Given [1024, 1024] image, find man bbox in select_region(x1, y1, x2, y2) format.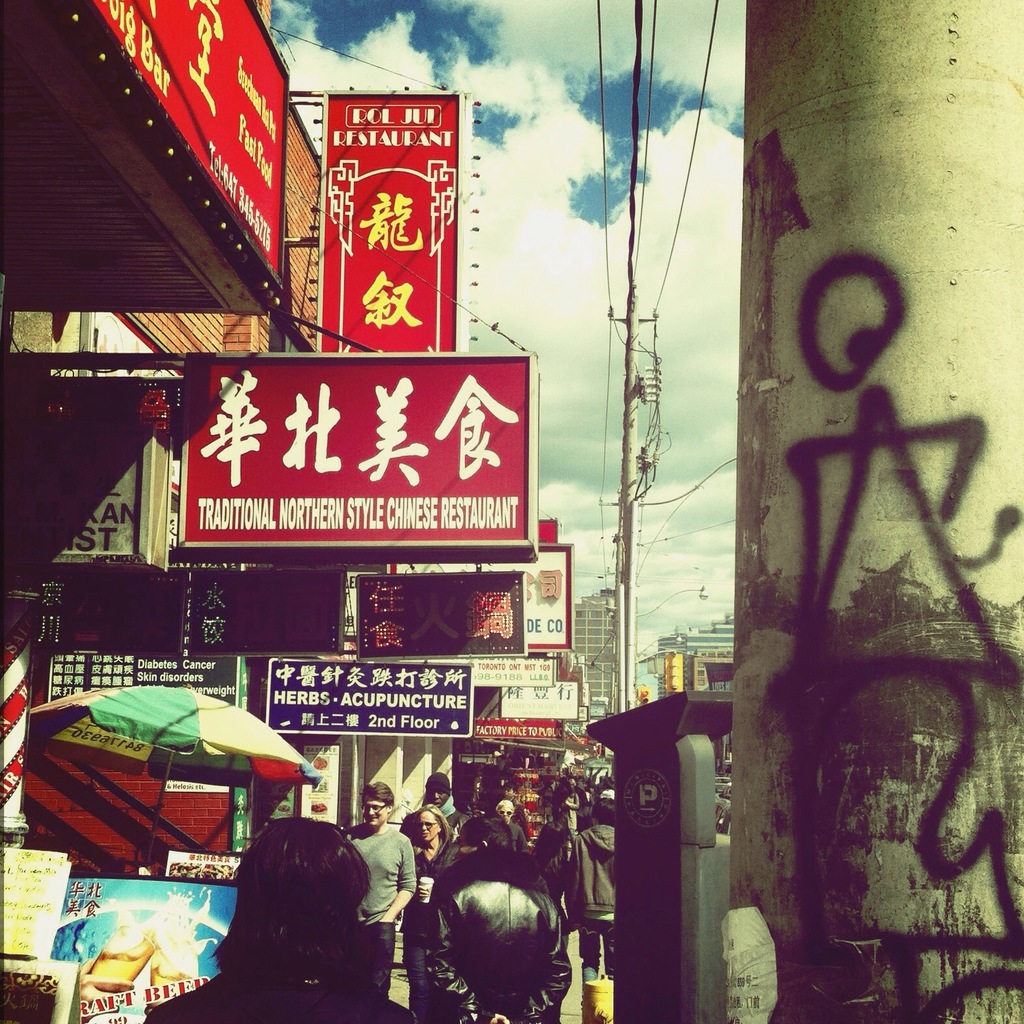
select_region(342, 781, 414, 997).
